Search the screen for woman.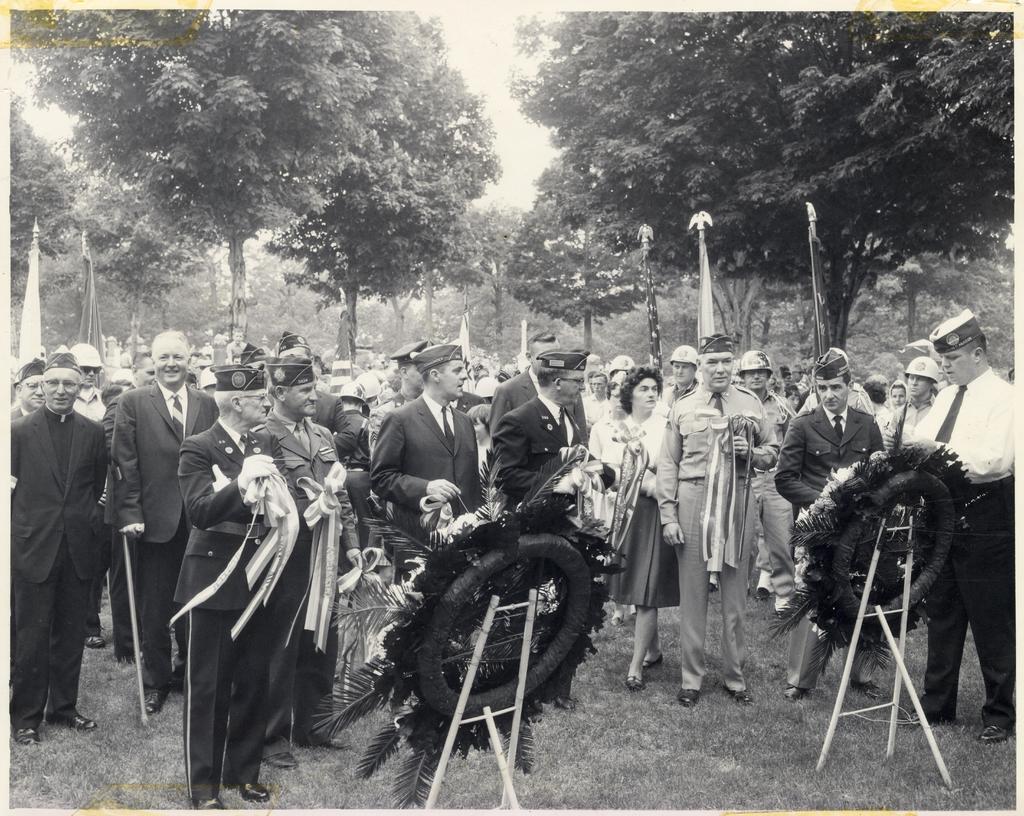
Found at x1=598, y1=363, x2=682, y2=690.
